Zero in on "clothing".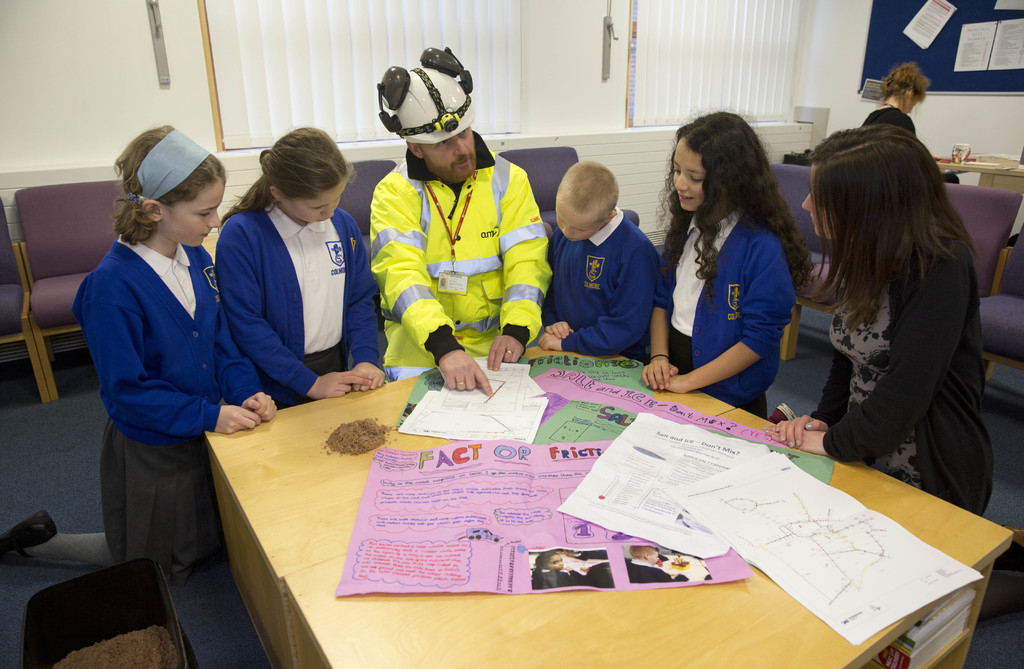
Zeroed in: bbox(215, 198, 388, 404).
